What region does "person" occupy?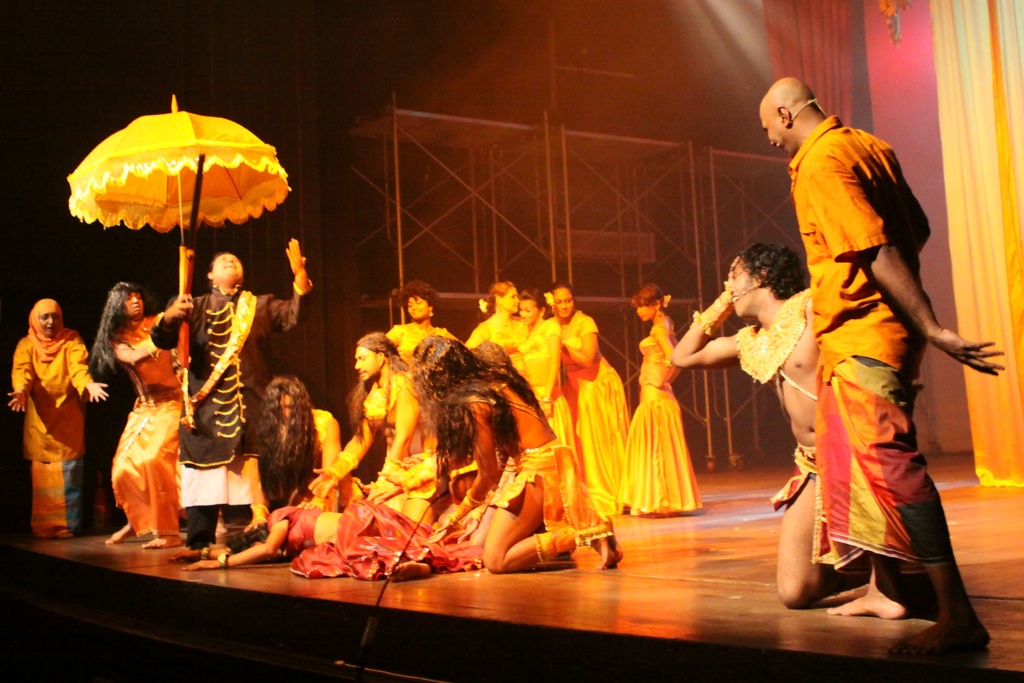
296/336/430/525.
